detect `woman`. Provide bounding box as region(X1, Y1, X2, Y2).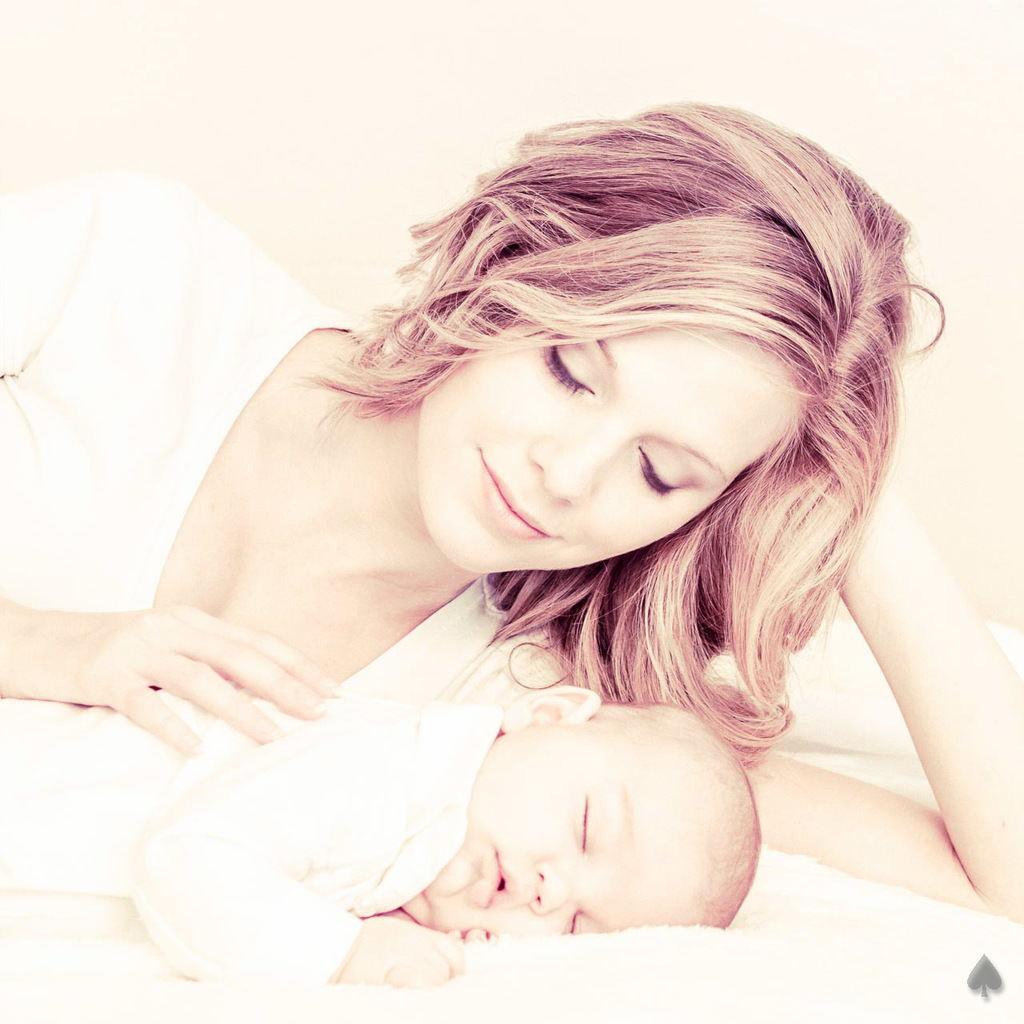
region(0, 76, 1018, 1023).
